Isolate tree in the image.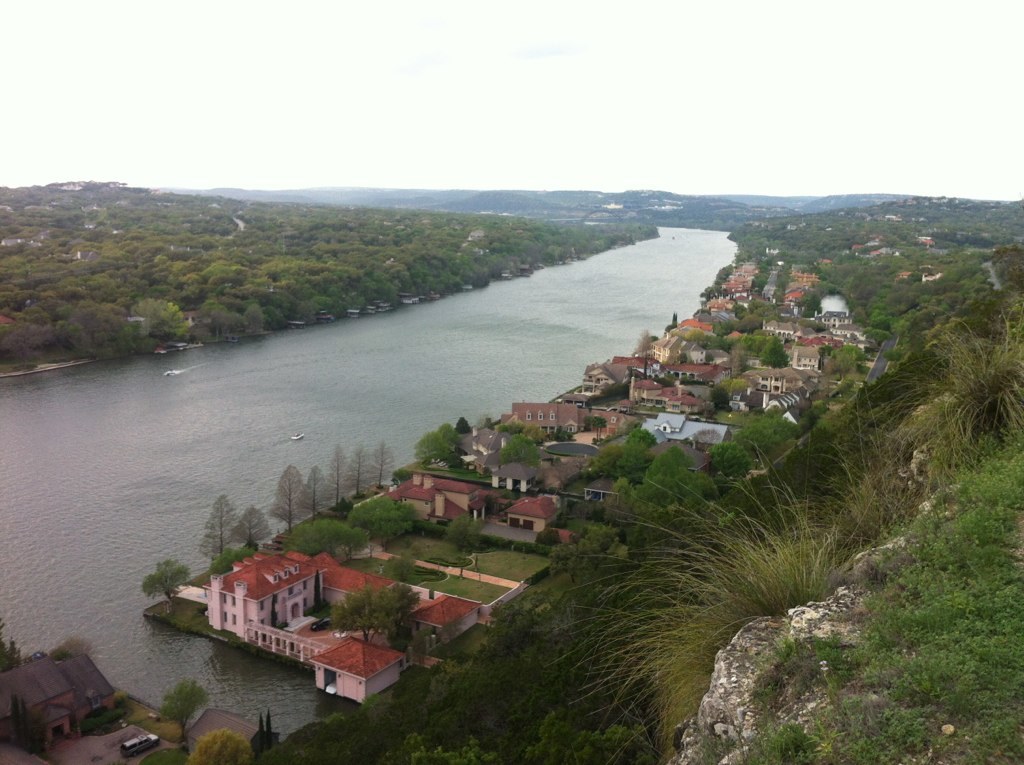
Isolated region: 44 635 87 658.
